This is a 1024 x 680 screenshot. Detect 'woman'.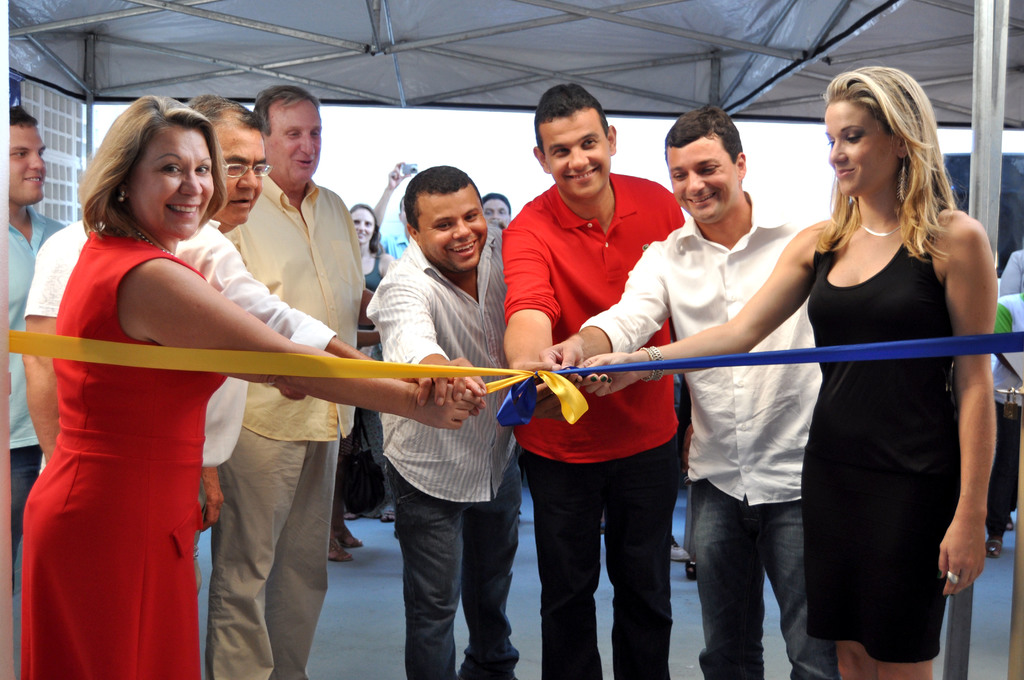
(340,203,399,530).
